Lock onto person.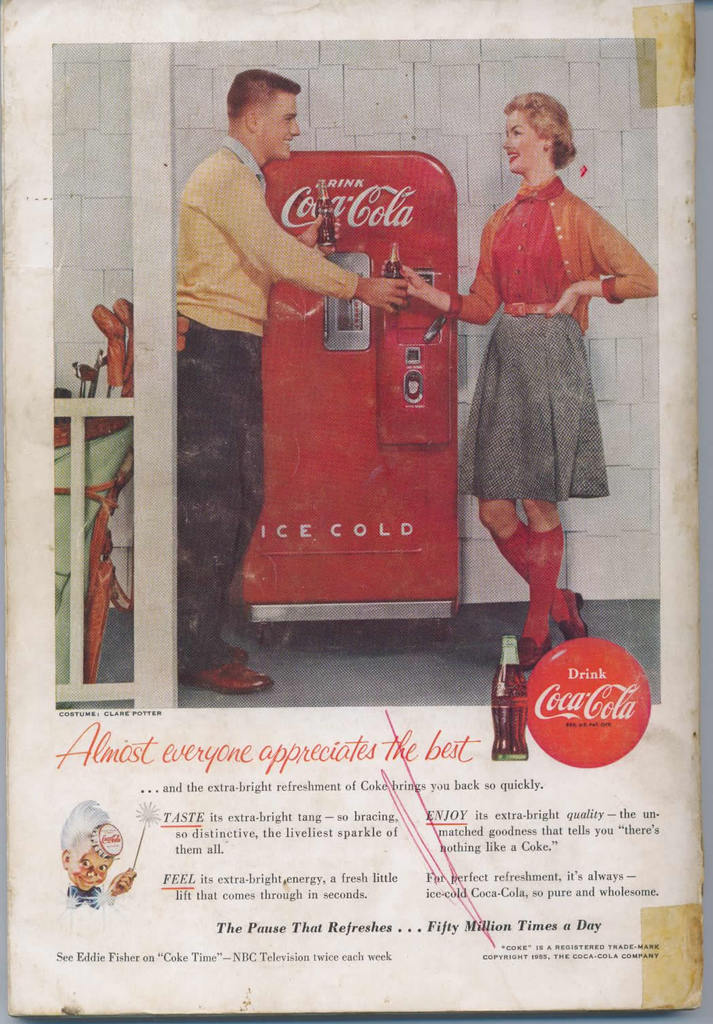
Locked: Rect(168, 65, 405, 698).
